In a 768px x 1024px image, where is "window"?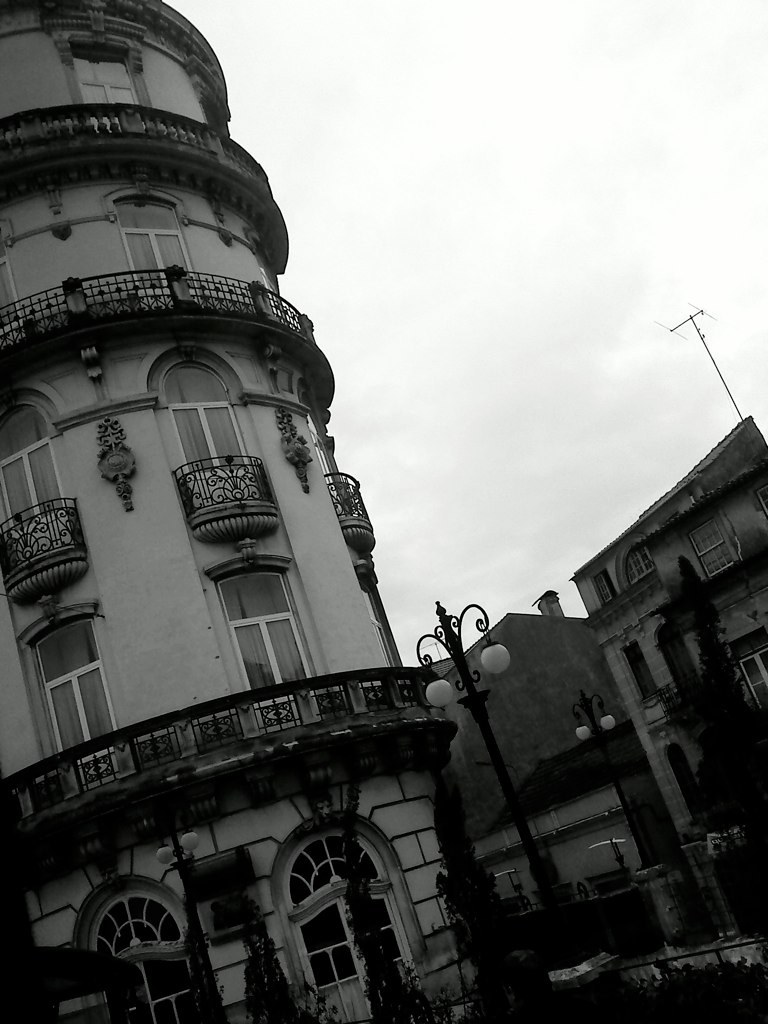
region(216, 574, 317, 711).
